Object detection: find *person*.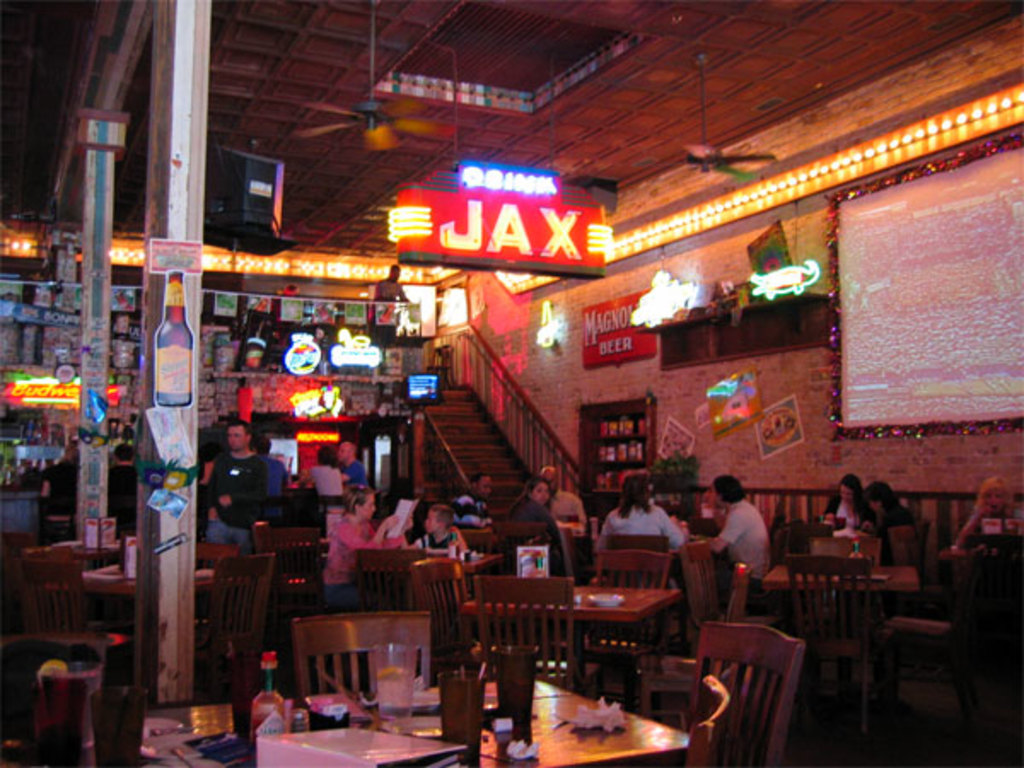
{"x1": 410, "y1": 502, "x2": 473, "y2": 553}.
